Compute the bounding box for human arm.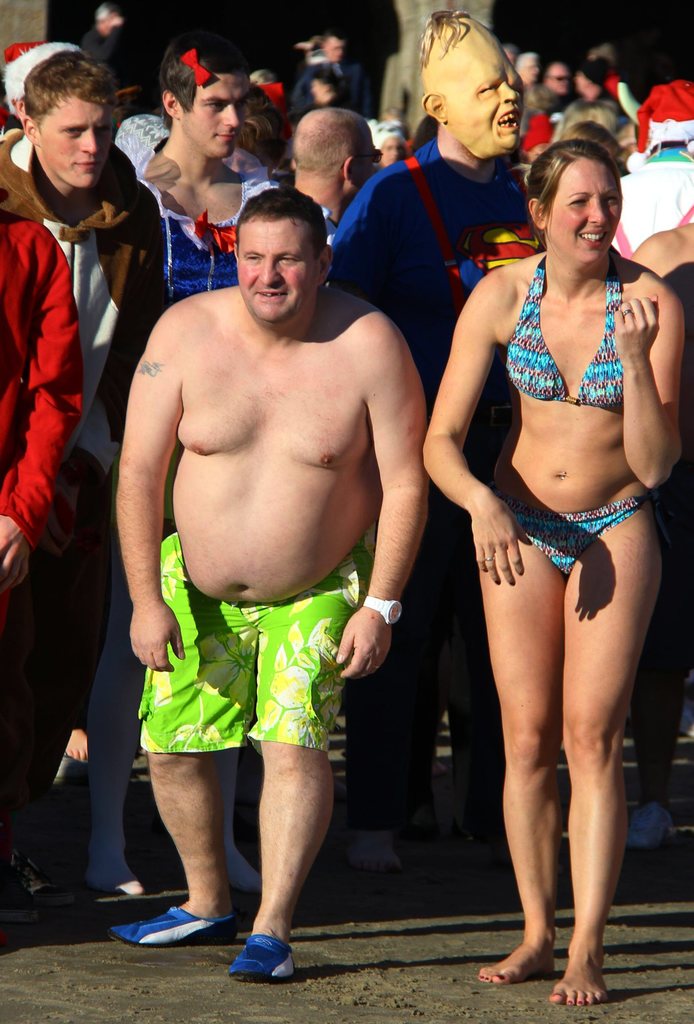
detection(612, 276, 686, 492).
